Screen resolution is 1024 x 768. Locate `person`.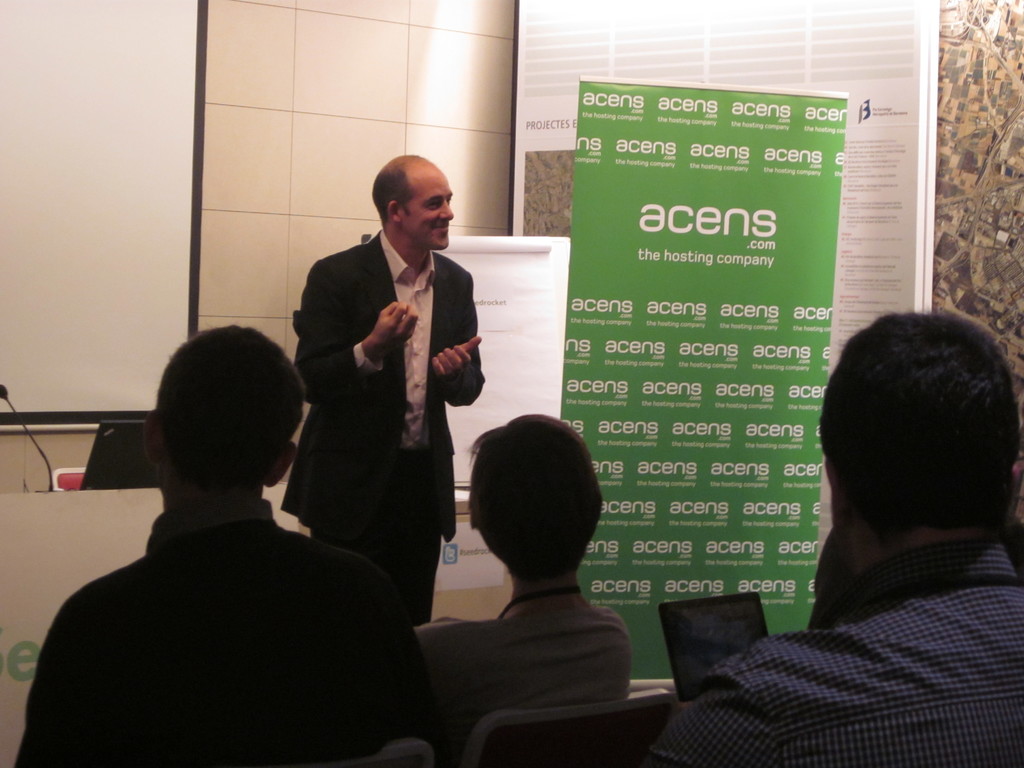
(637, 307, 1023, 767).
